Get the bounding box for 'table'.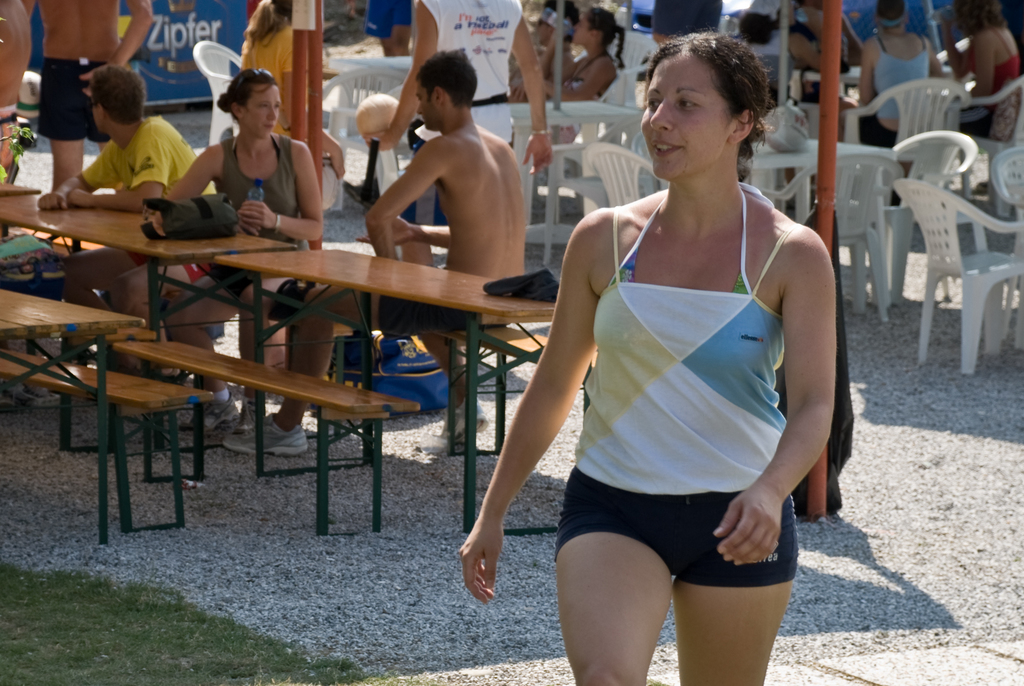
Rect(4, 186, 287, 452).
